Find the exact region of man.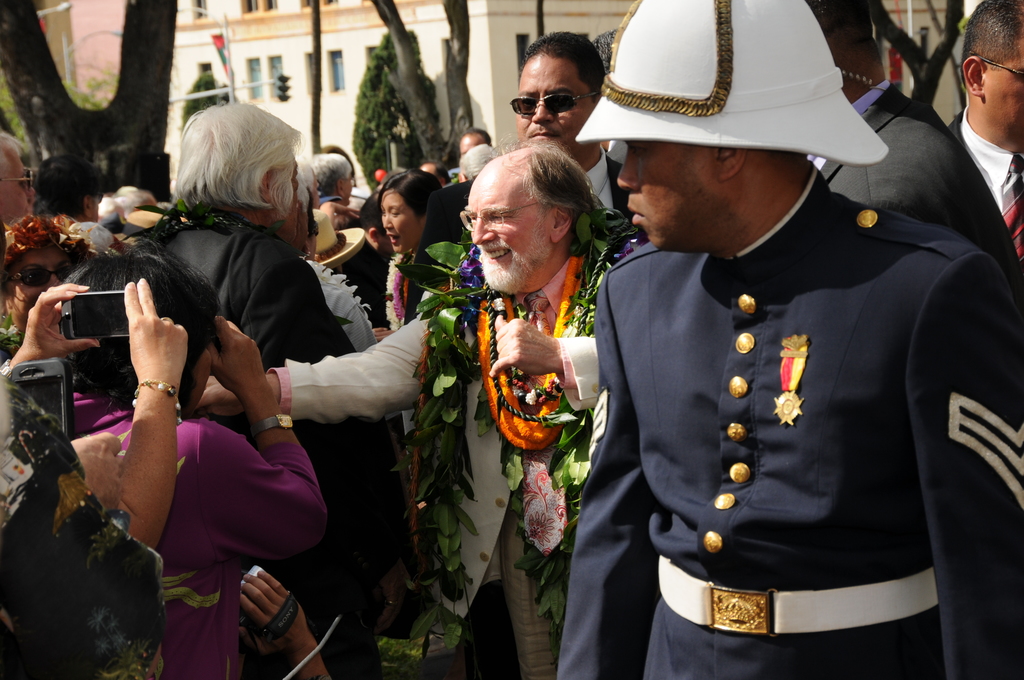
Exact region: crop(572, 0, 997, 679).
